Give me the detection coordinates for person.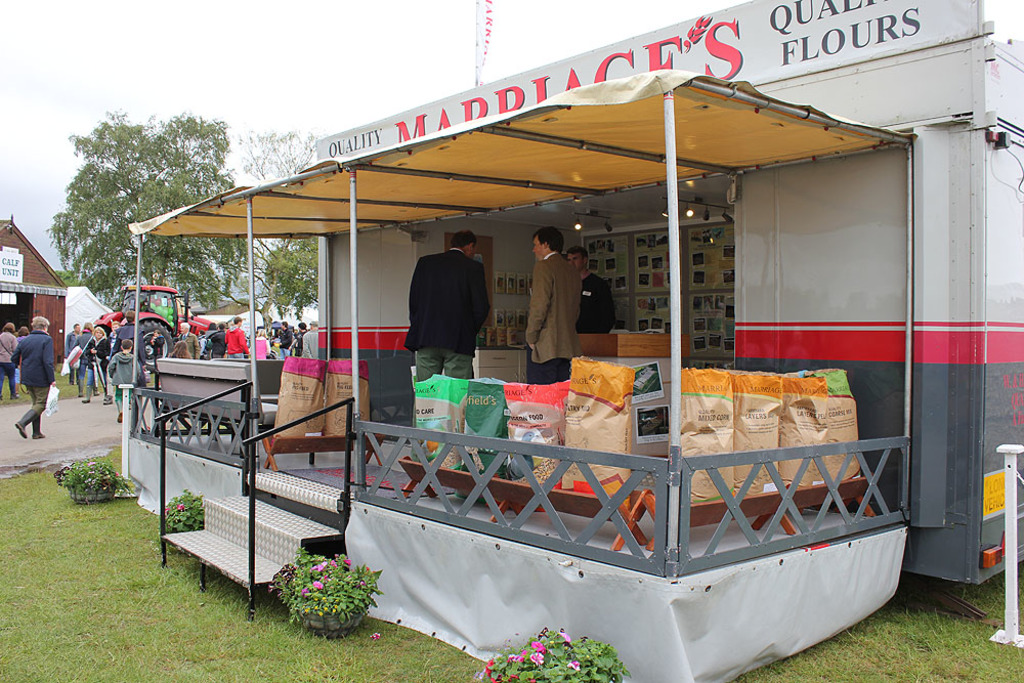
box=[0, 326, 20, 400].
